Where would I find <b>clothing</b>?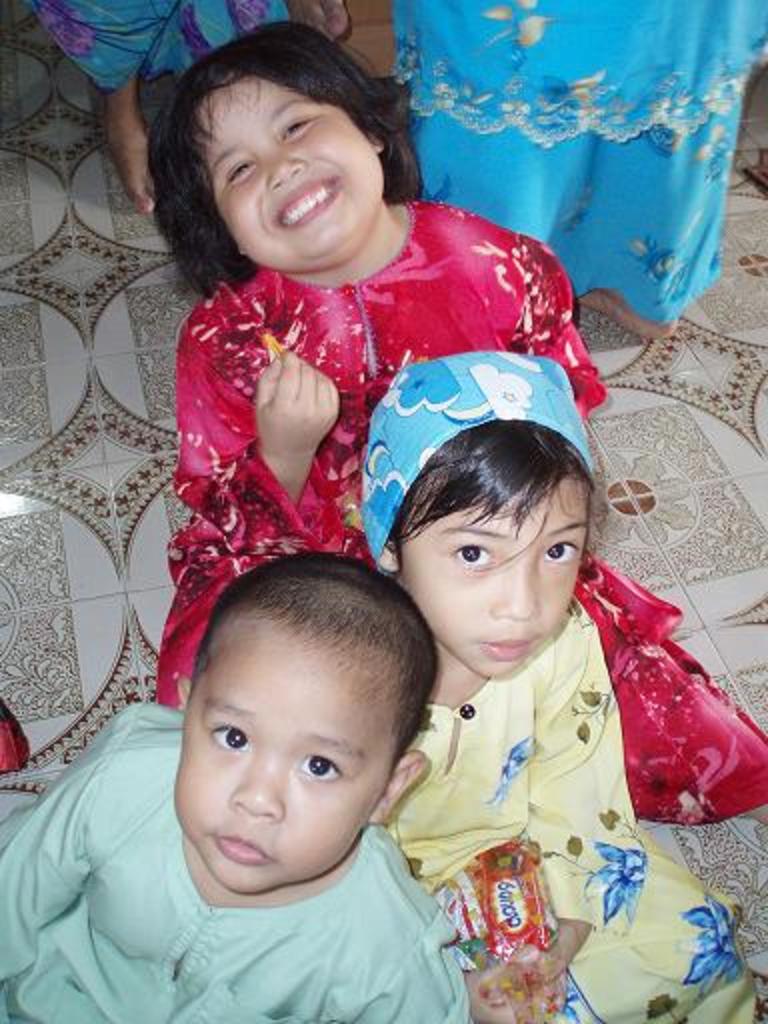
At 28 0 306 108.
